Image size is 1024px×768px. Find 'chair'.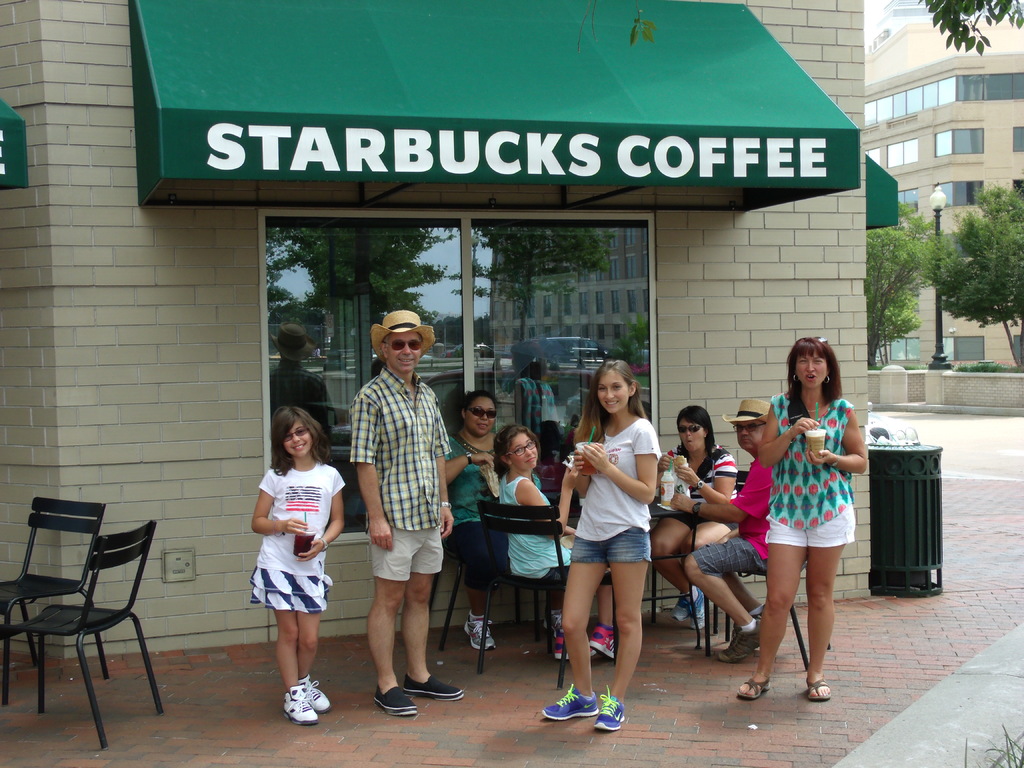
left=0, top=496, right=108, bottom=702.
